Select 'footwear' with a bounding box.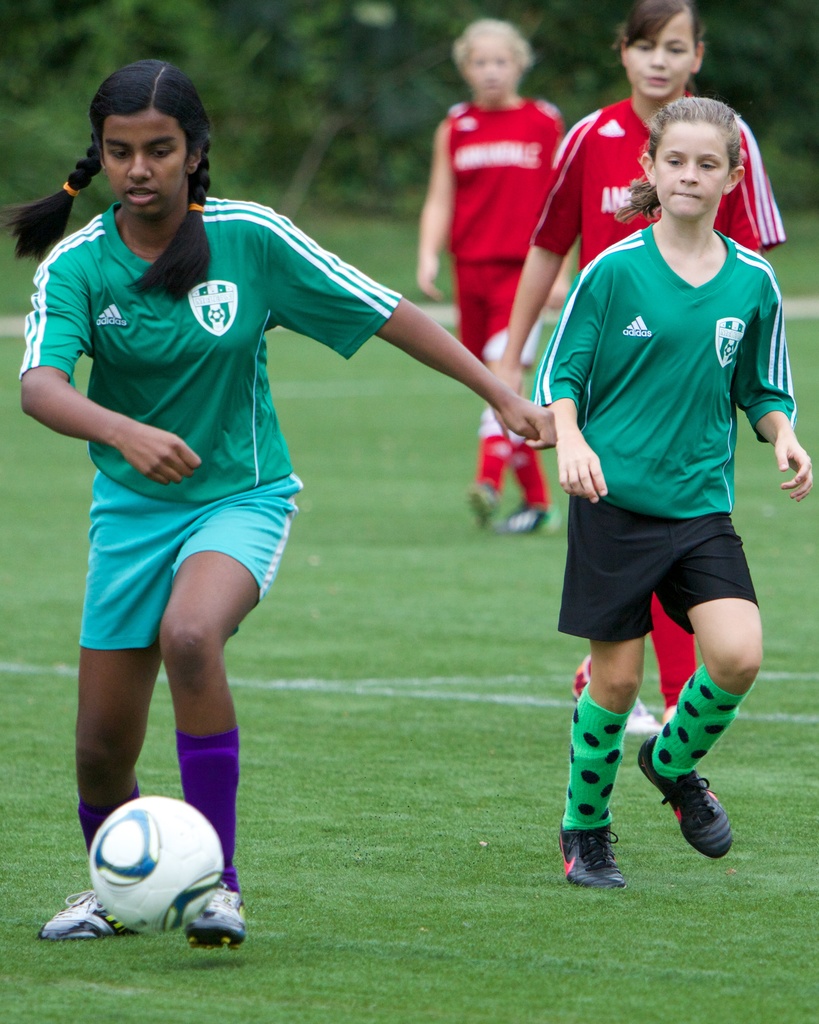
(179,884,244,950).
